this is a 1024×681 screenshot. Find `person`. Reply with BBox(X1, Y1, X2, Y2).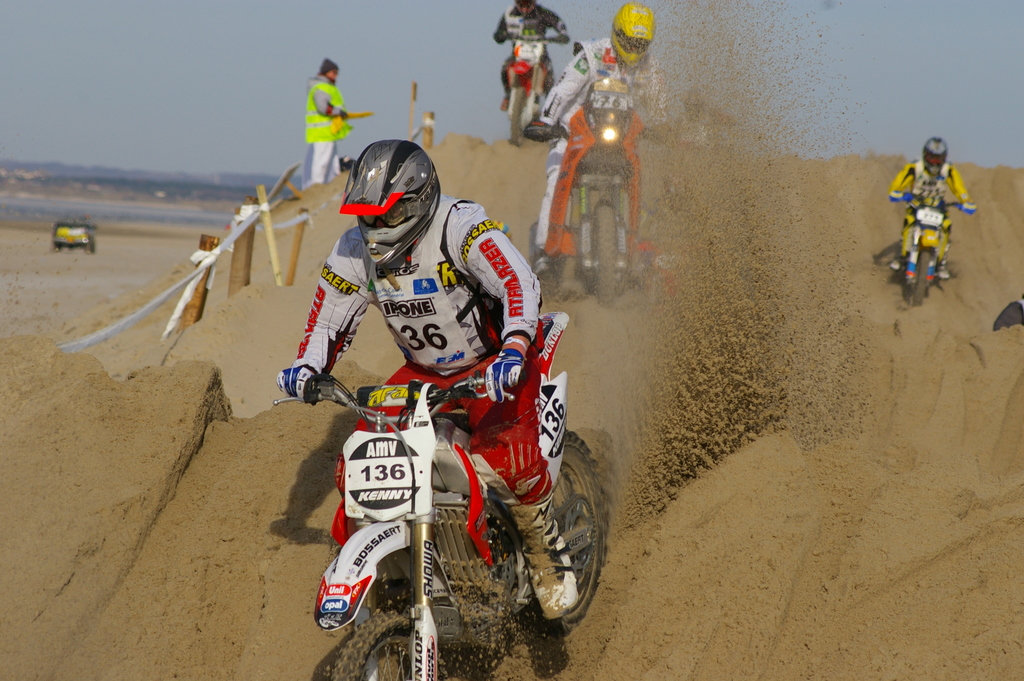
BBox(882, 137, 974, 283).
